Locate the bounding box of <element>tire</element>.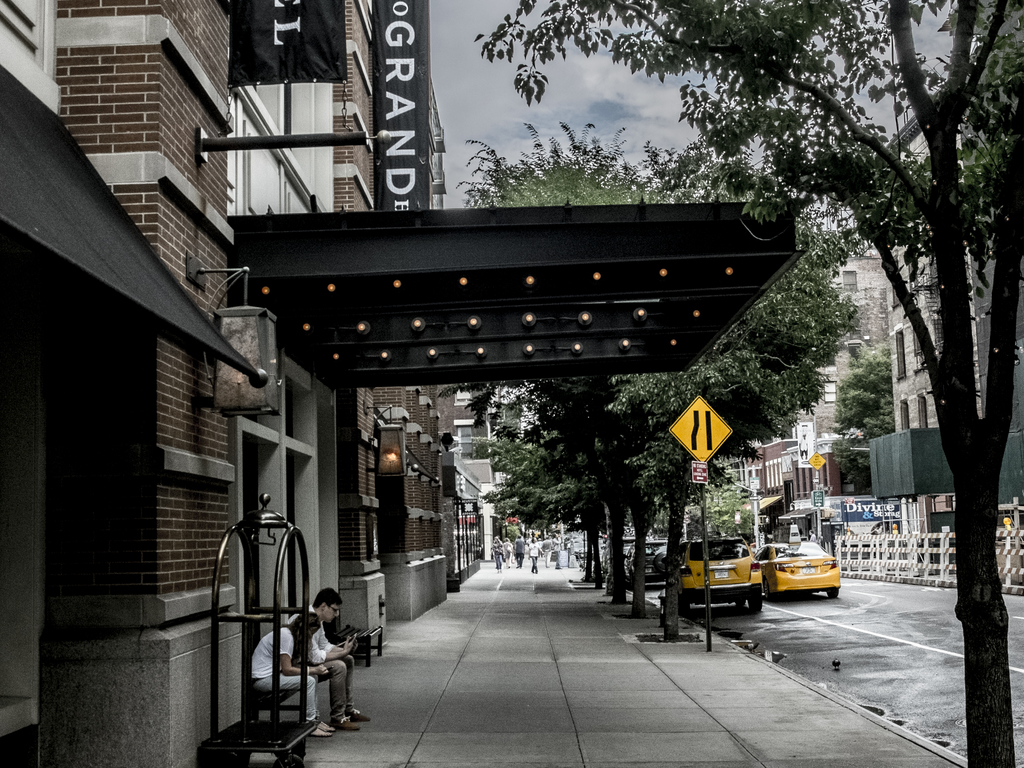
Bounding box: region(827, 582, 840, 598).
